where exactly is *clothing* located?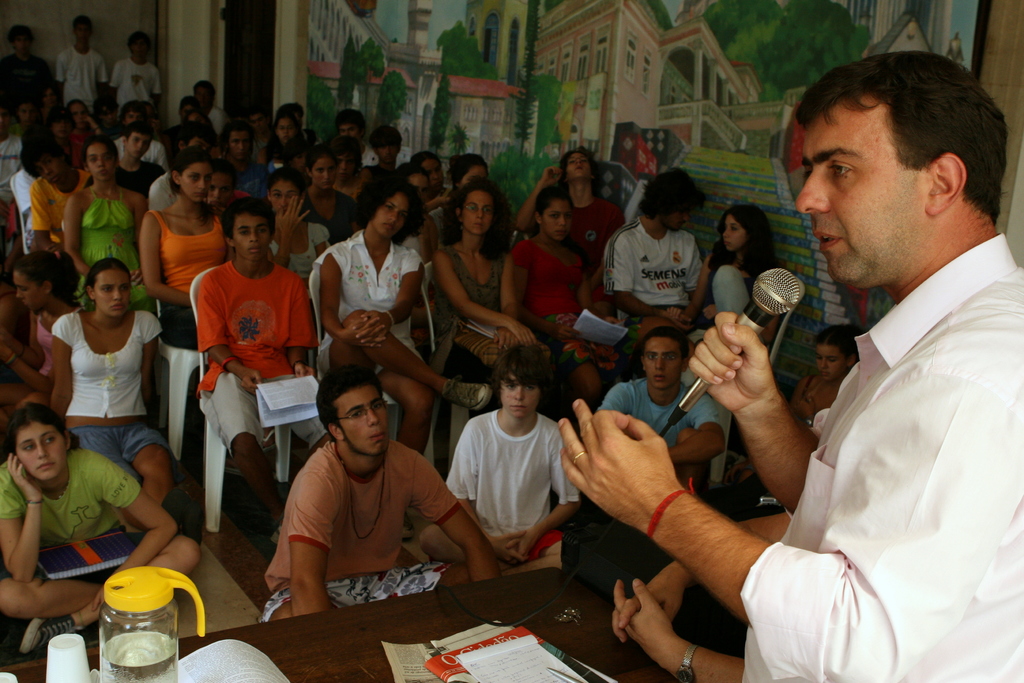
Its bounding box is [14, 165, 36, 238].
